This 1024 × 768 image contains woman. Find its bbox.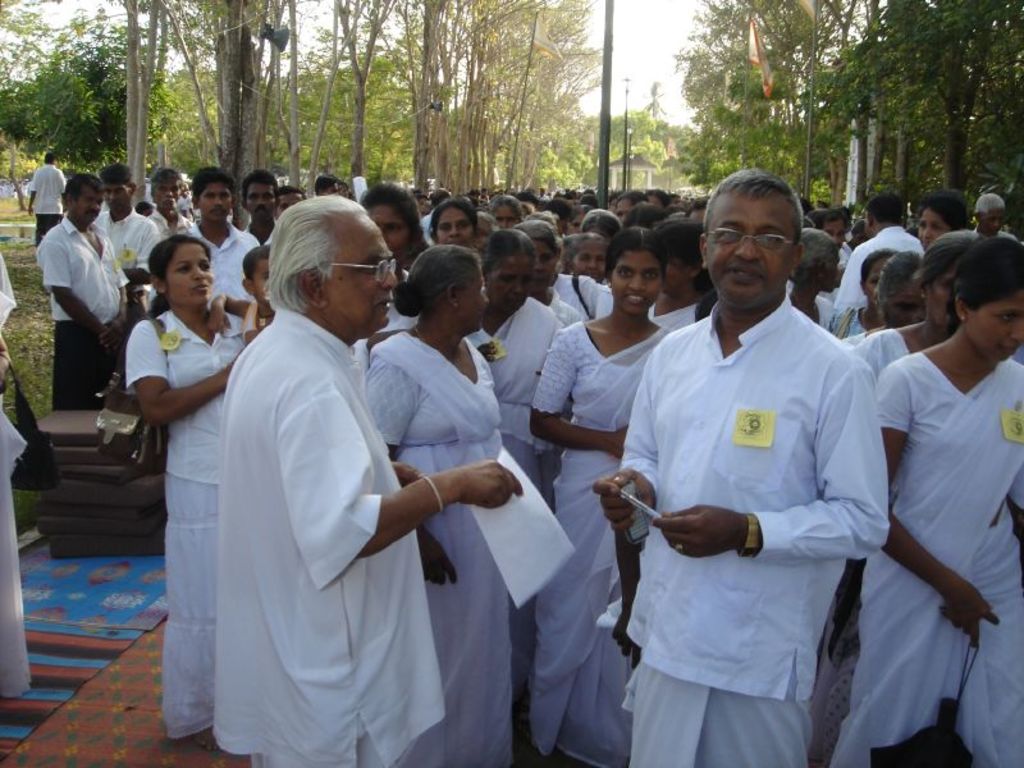
box=[822, 248, 895, 340].
